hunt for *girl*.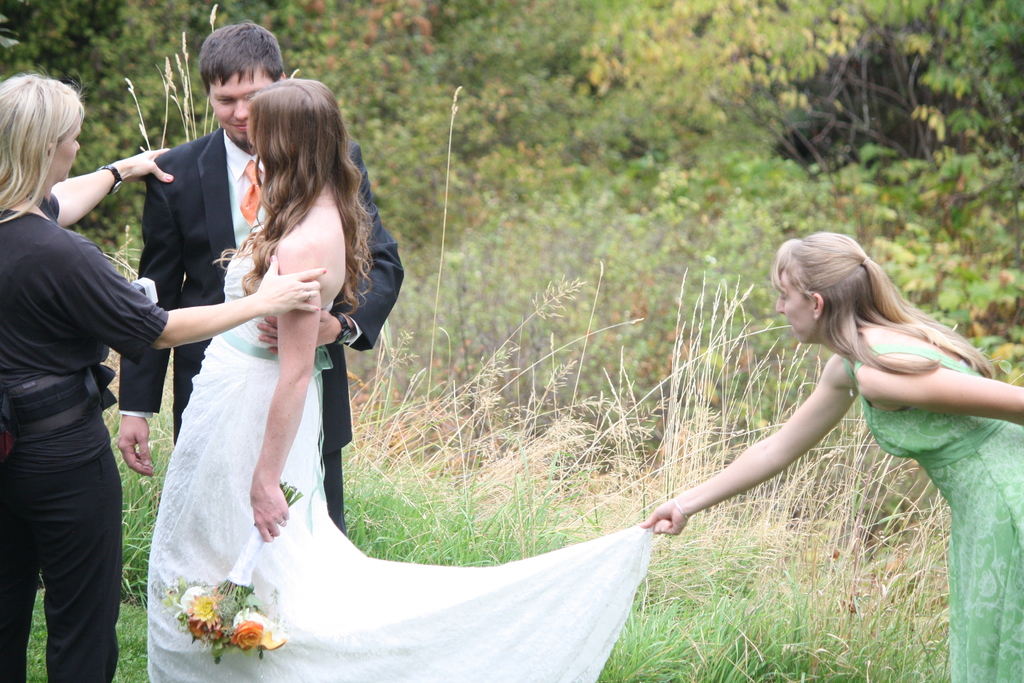
Hunted down at 147,78,652,682.
